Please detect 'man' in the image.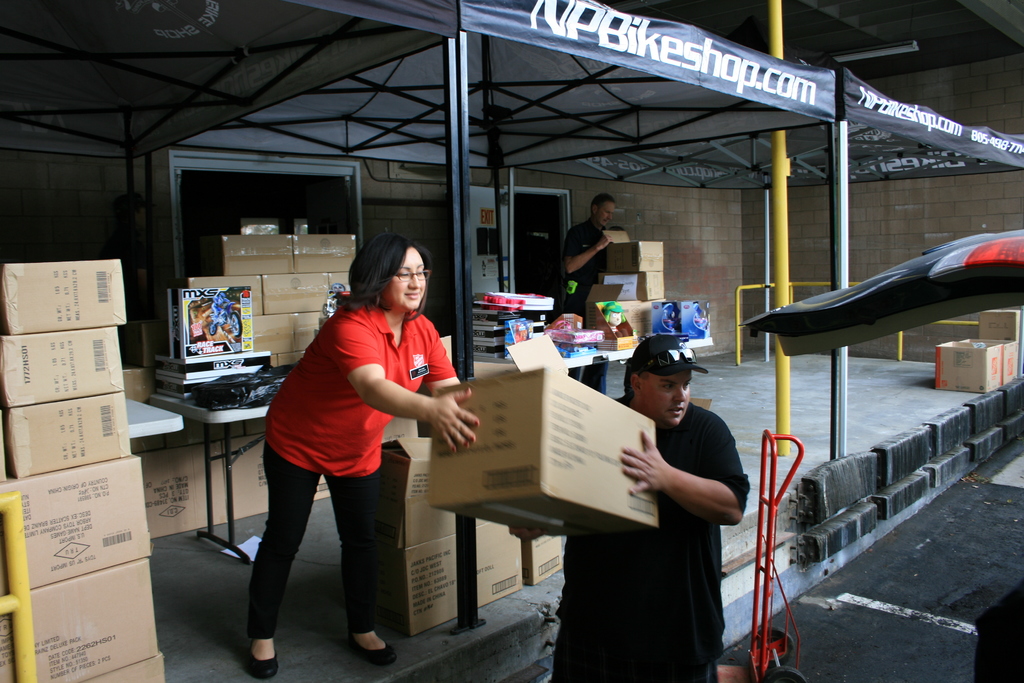
crop(561, 192, 616, 320).
